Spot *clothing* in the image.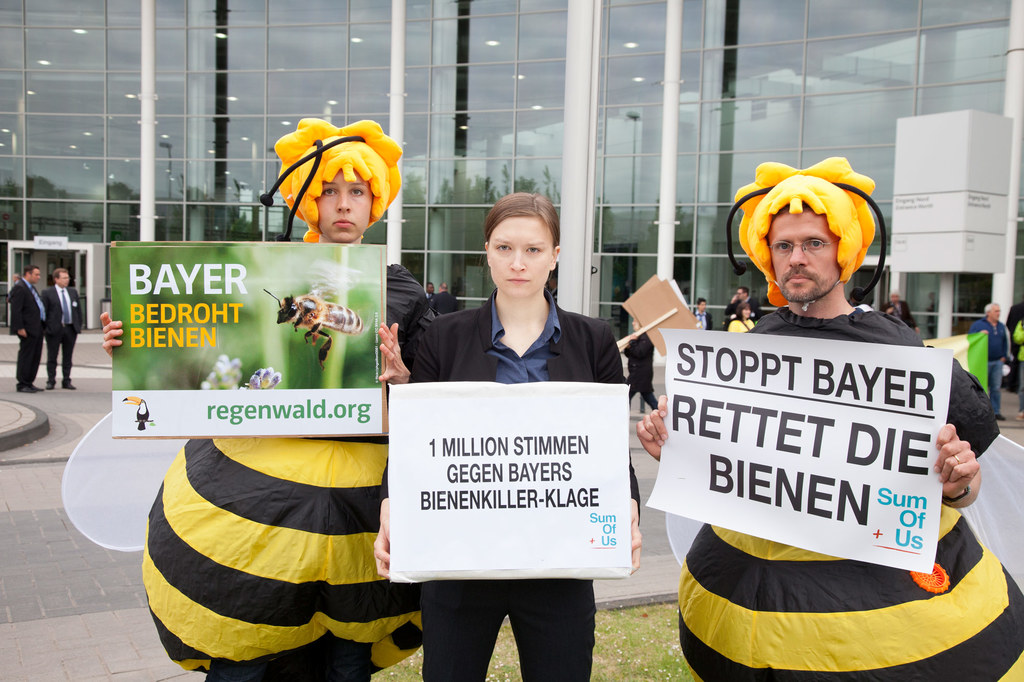
*clothing* found at 429:287:459:319.
